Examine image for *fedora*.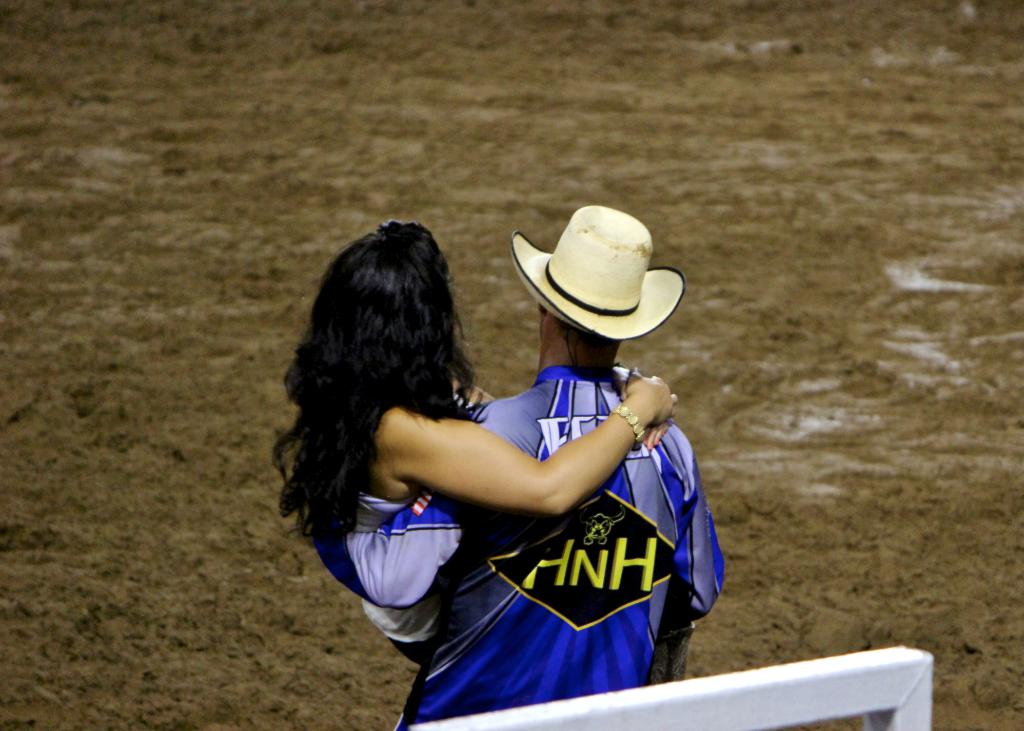
Examination result: (513,201,686,333).
